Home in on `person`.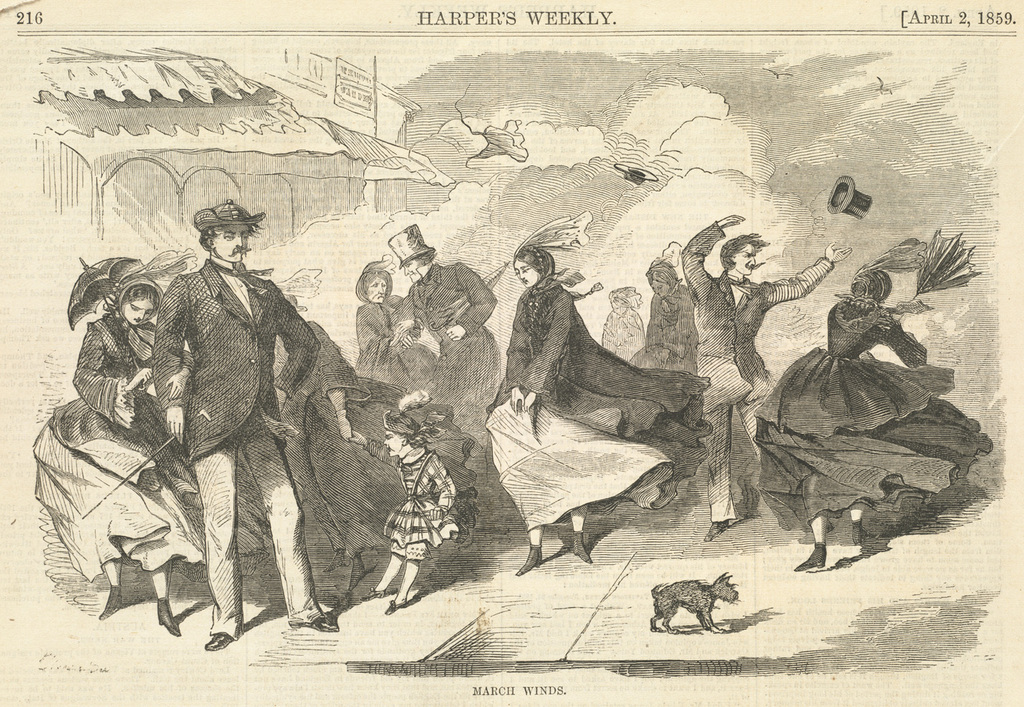
Homed in at box=[349, 401, 457, 614].
